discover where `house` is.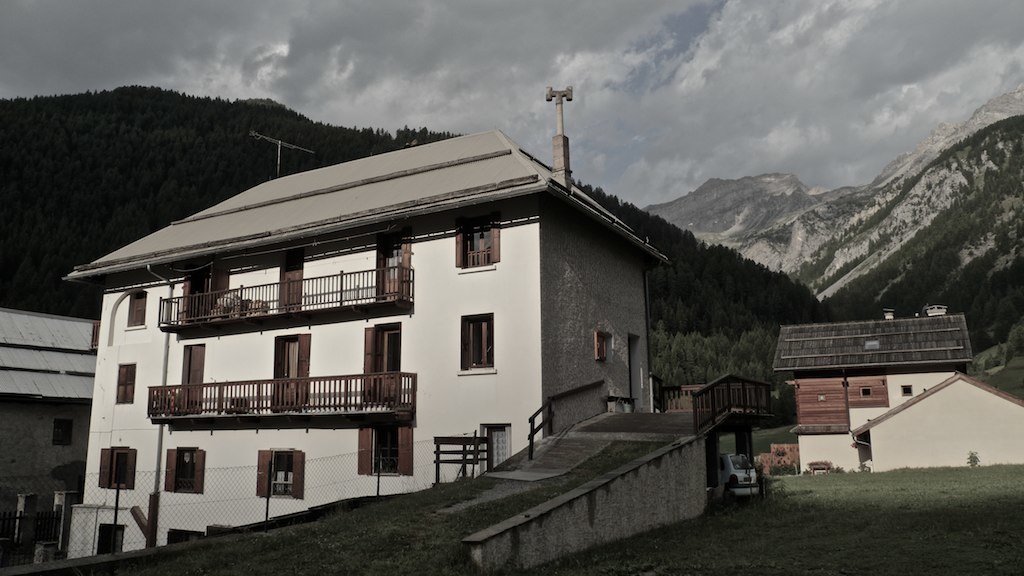
Discovered at BBox(0, 308, 112, 567).
